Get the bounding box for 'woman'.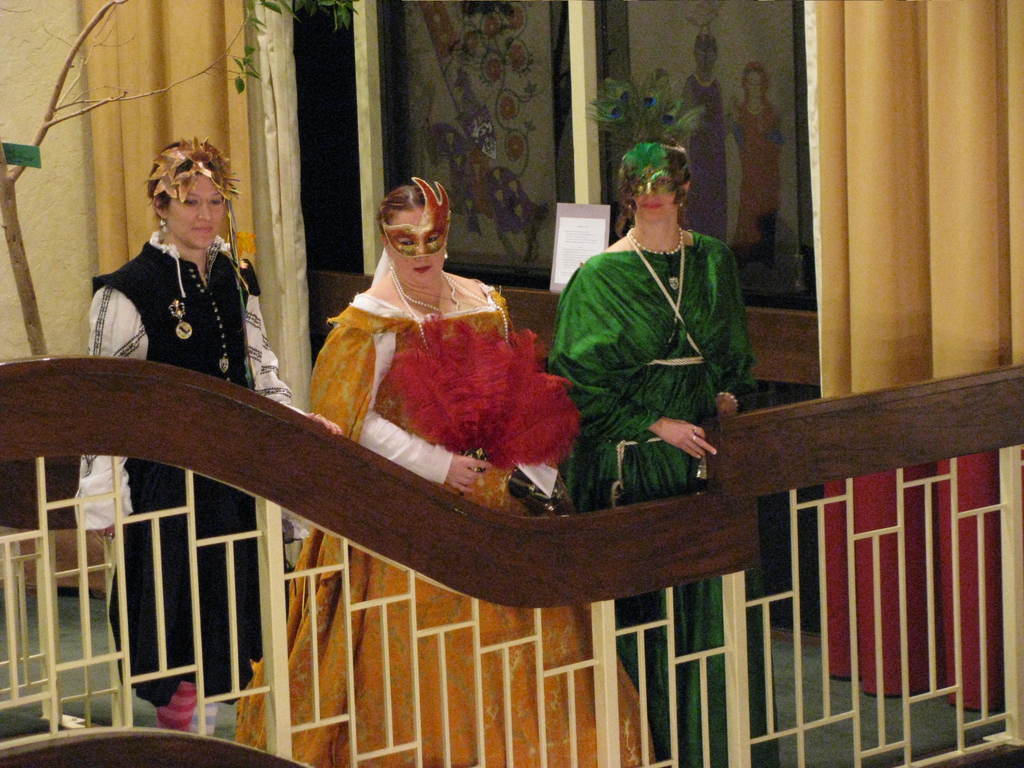
rect(723, 60, 795, 257).
